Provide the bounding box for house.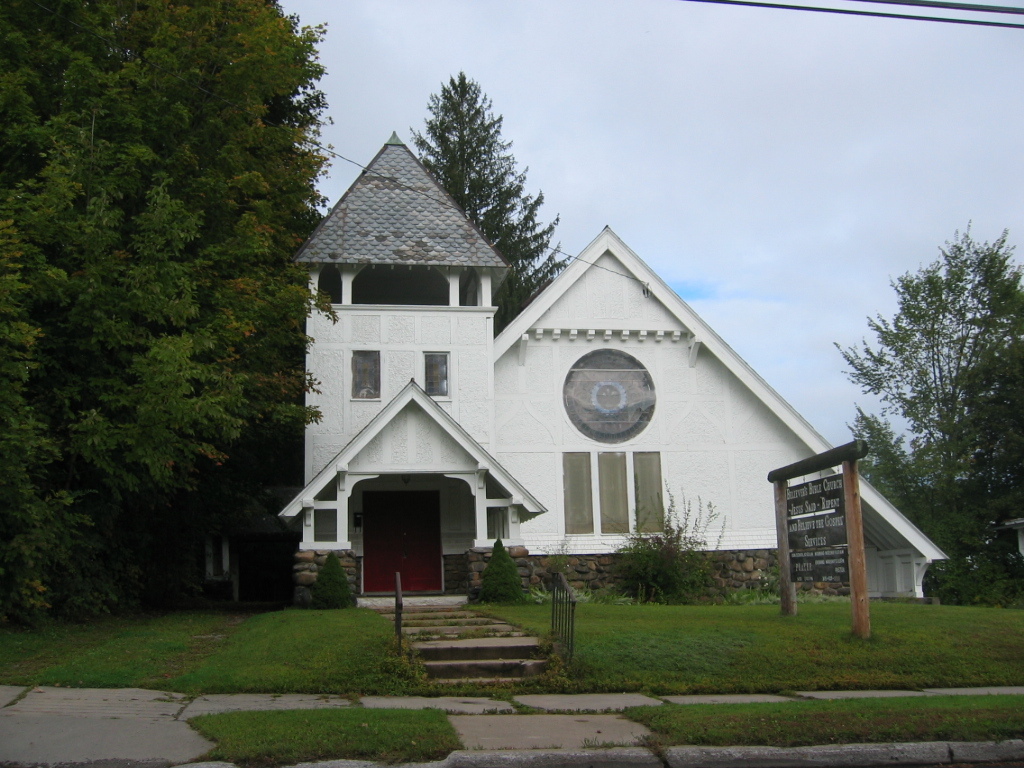
x1=261, y1=120, x2=957, y2=610.
